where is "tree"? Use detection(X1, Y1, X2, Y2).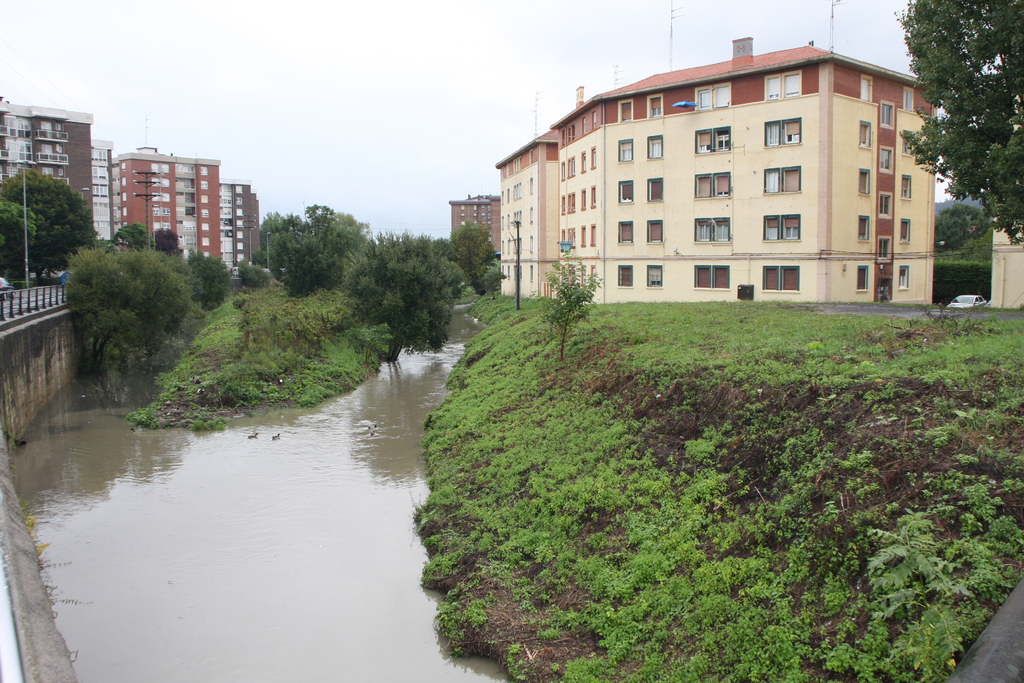
detection(892, 0, 1023, 247).
